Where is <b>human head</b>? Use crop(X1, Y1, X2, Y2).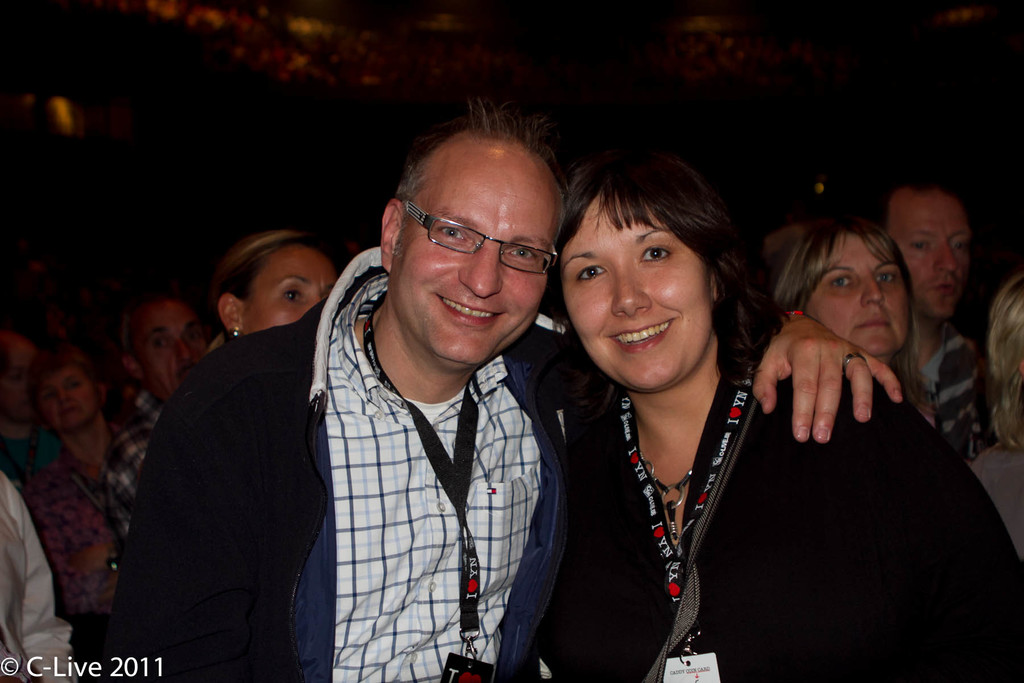
crop(211, 220, 342, 338).
